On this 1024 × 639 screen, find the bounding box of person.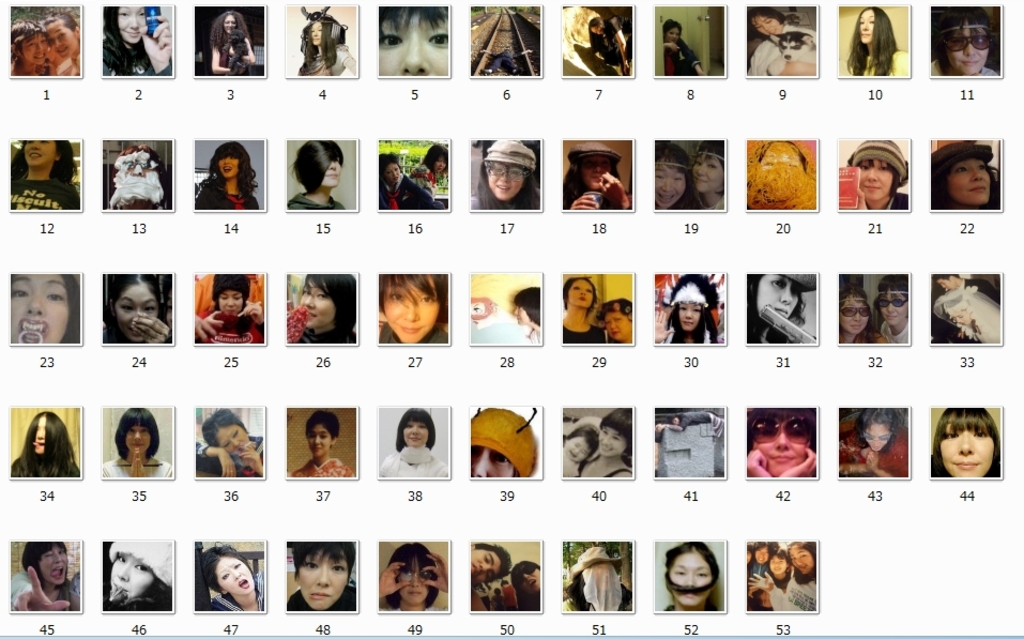
Bounding box: [776,546,793,585].
